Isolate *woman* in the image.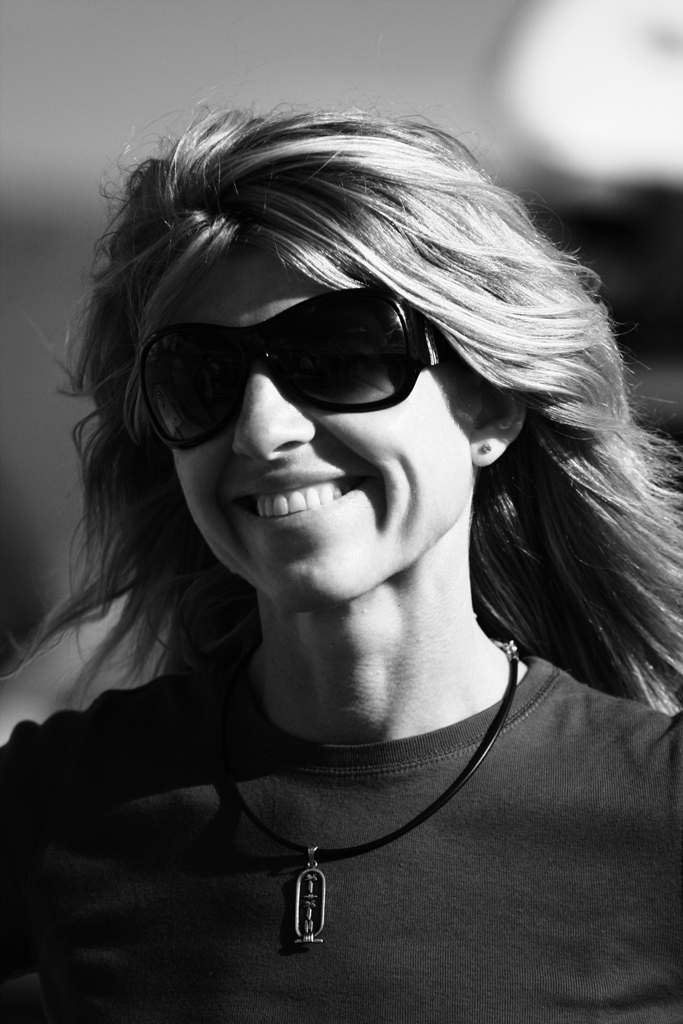
Isolated region: [12, 78, 659, 983].
